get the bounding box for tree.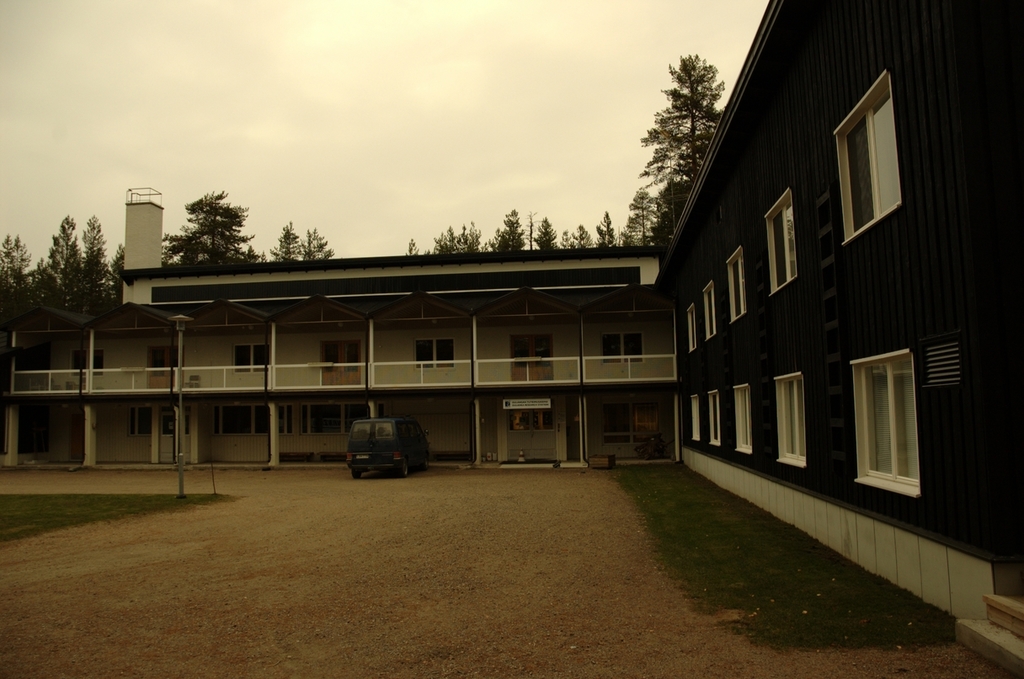
locate(0, 233, 44, 310).
